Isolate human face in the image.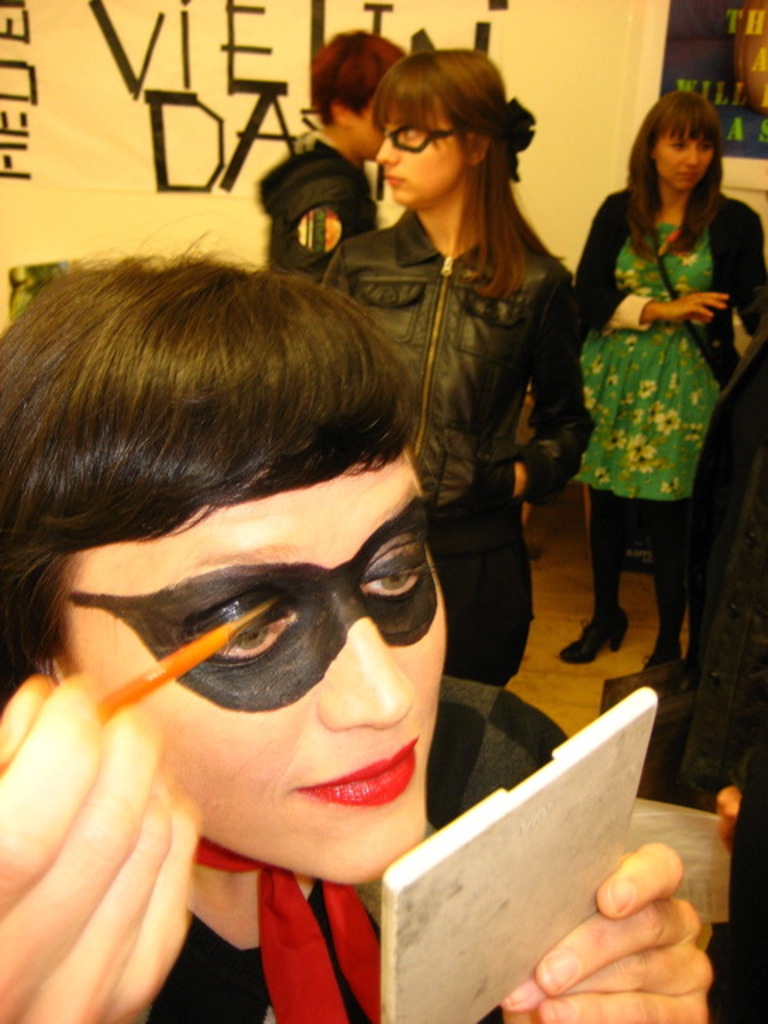
Isolated region: rect(58, 450, 446, 883).
